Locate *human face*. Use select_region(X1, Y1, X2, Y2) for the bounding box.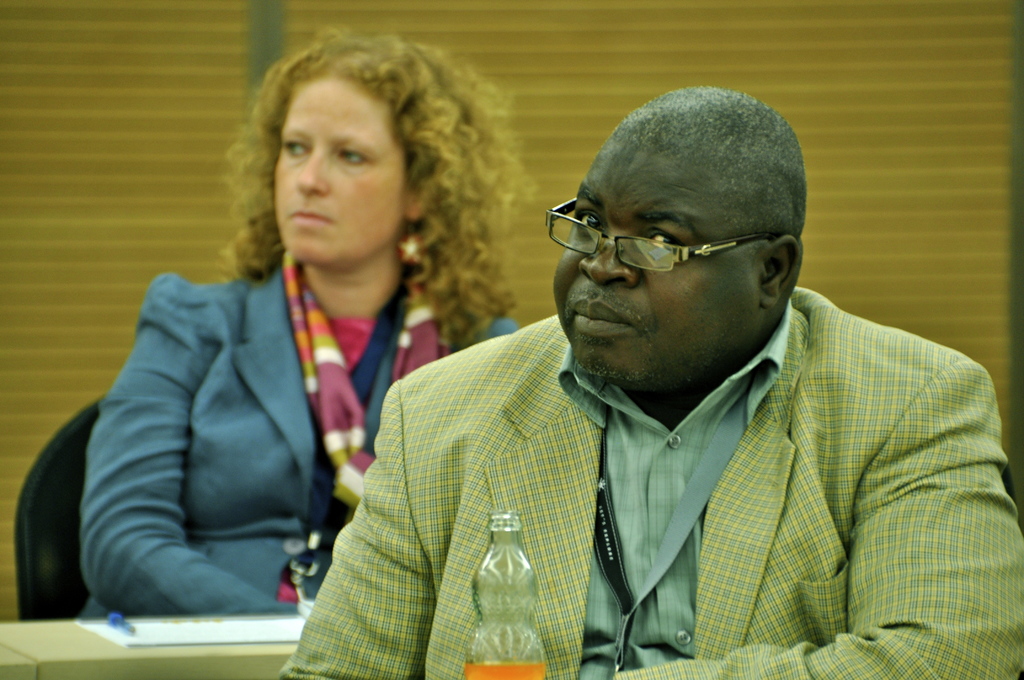
select_region(545, 120, 759, 382).
